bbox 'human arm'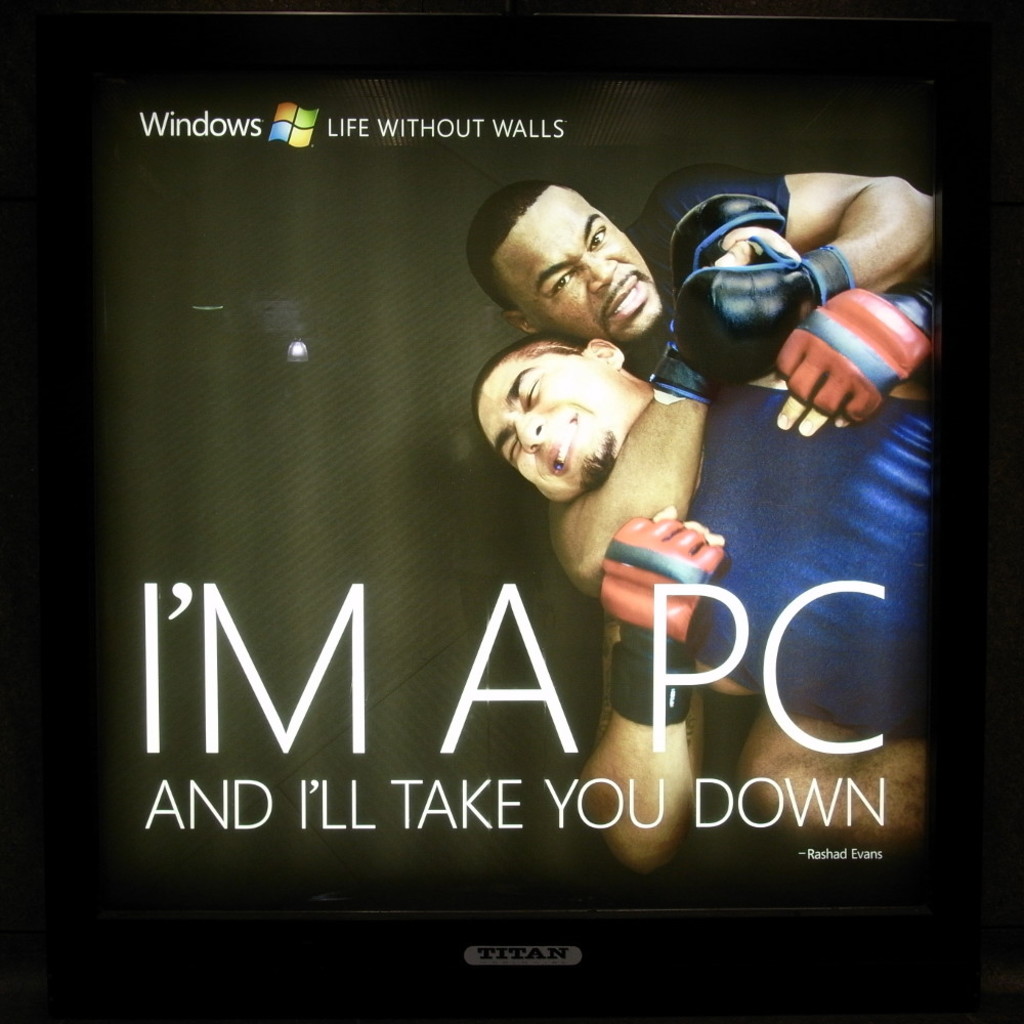
rect(733, 263, 956, 420)
